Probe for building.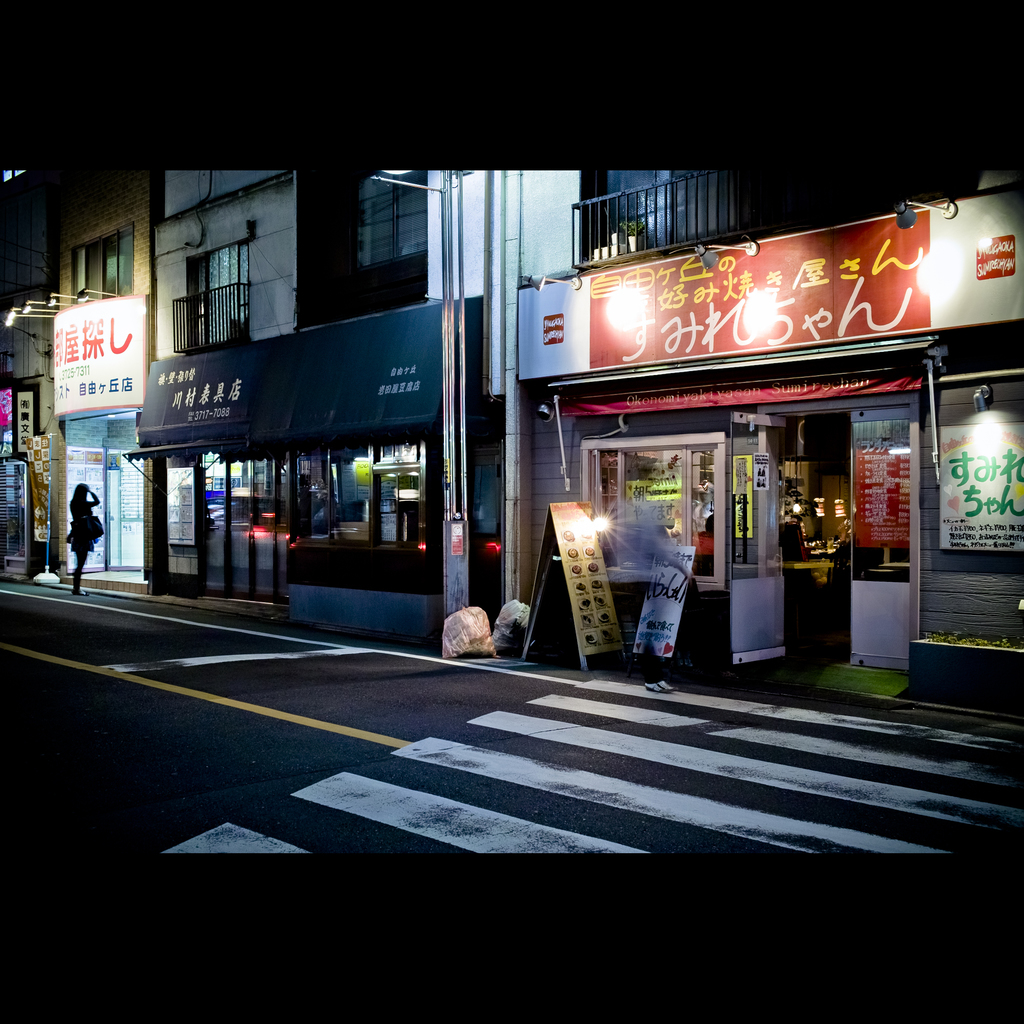
Probe result: box(124, 168, 500, 646).
